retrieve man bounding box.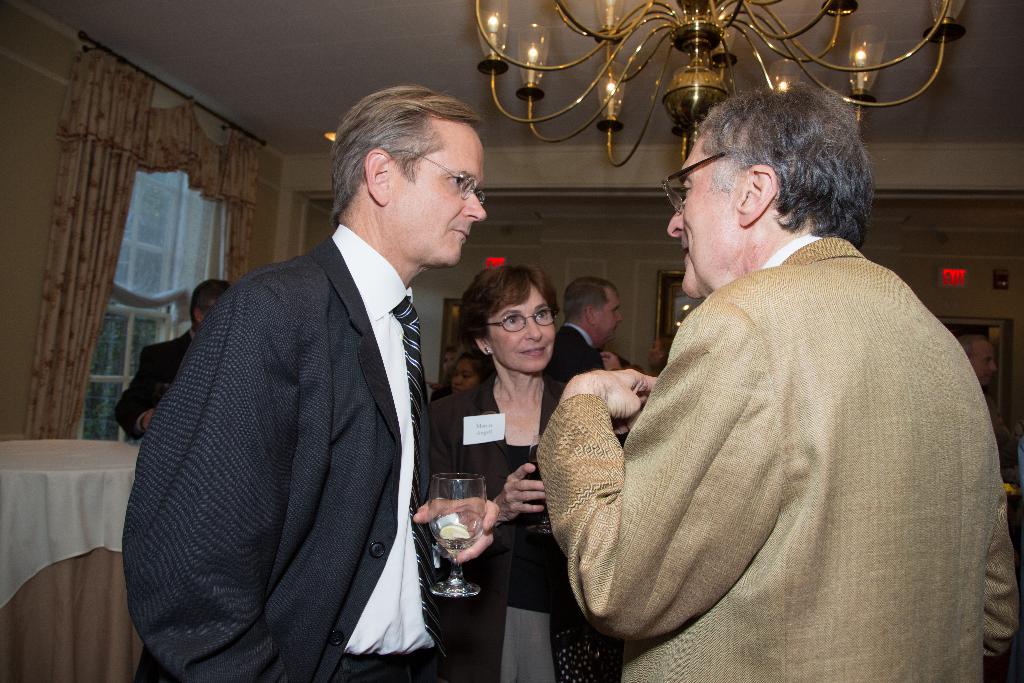
Bounding box: l=128, t=85, r=485, b=677.
